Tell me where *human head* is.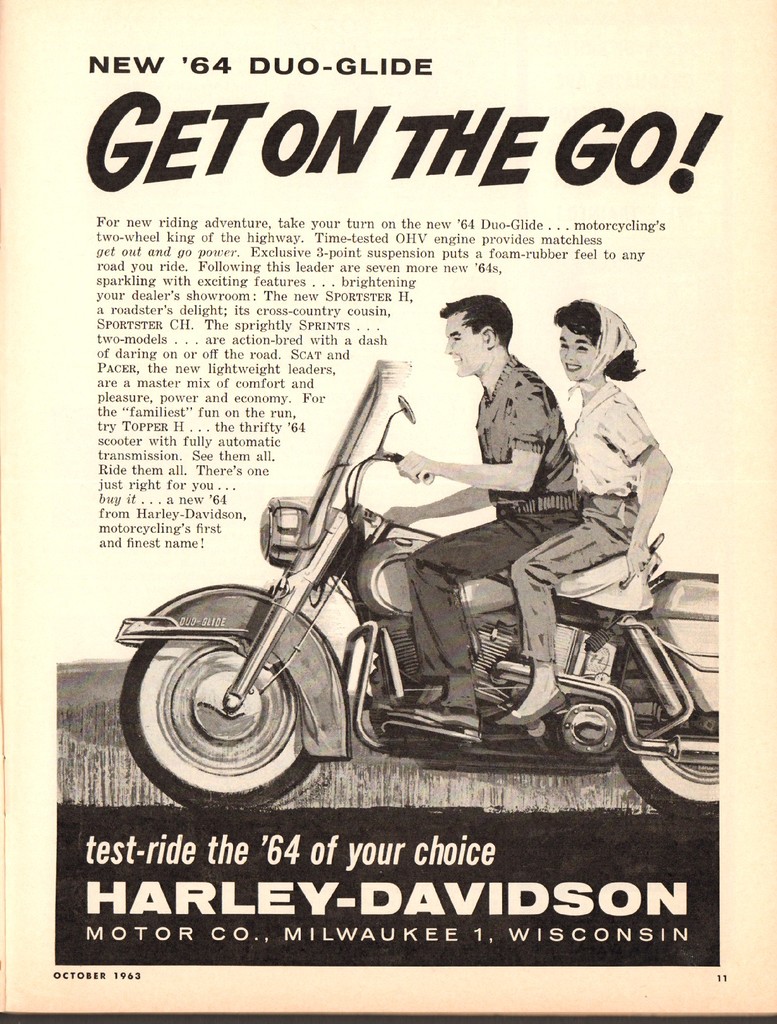
*human head* is at 554 305 638 381.
